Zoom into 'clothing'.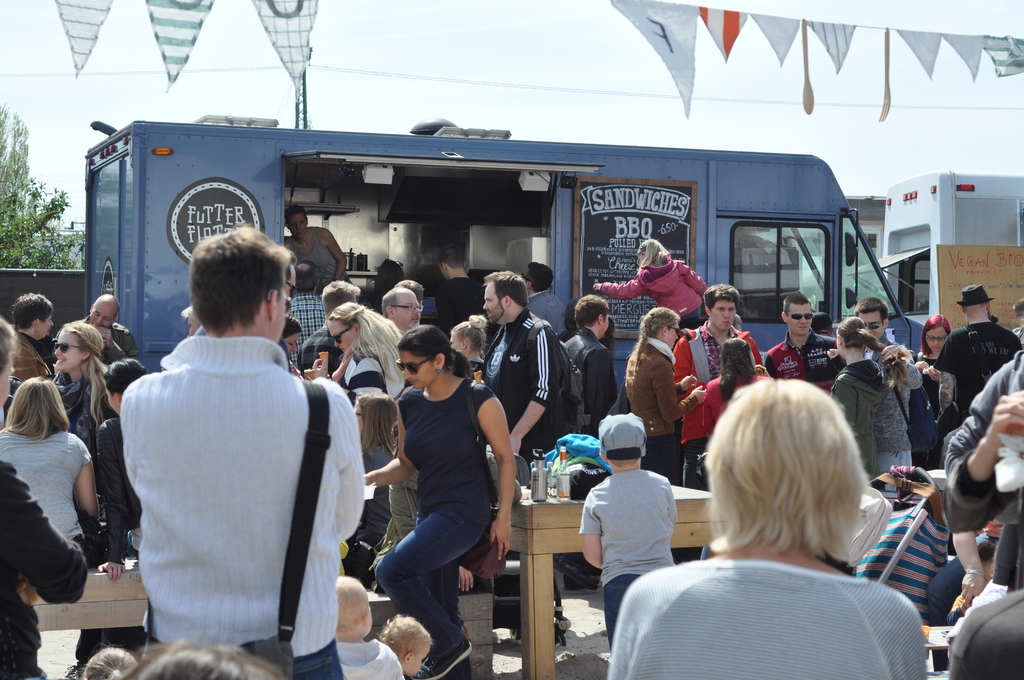
Zoom target: BBox(384, 382, 502, 669).
